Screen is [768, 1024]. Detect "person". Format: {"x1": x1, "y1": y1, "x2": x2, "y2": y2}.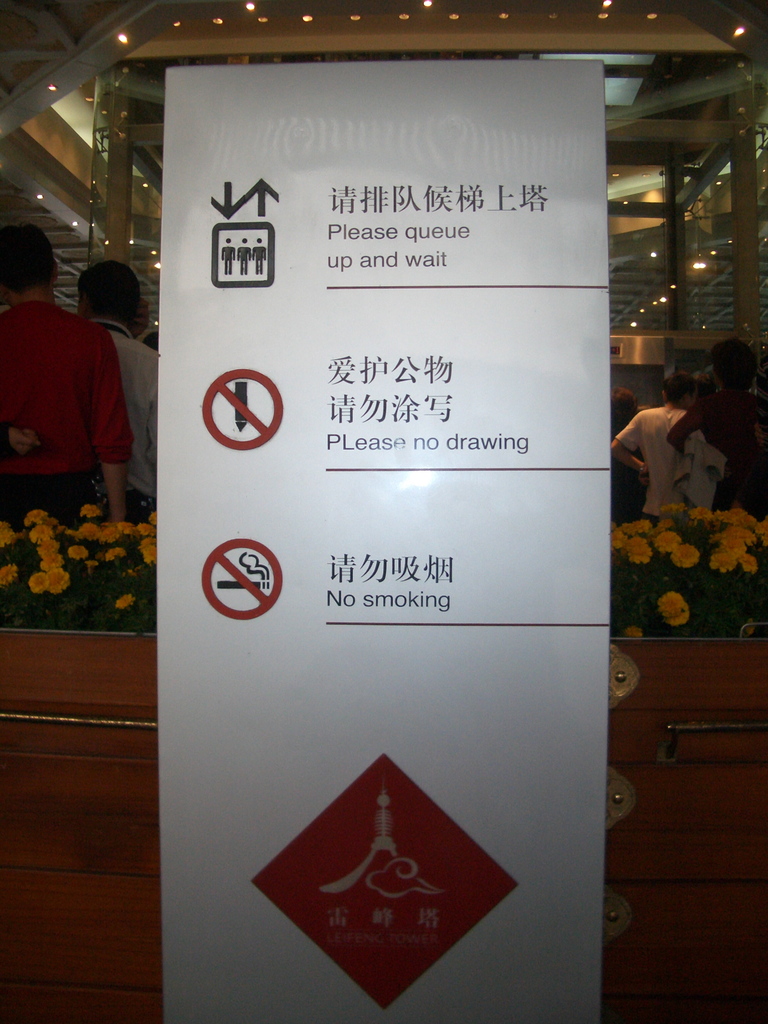
{"x1": 0, "y1": 223, "x2": 124, "y2": 522}.
